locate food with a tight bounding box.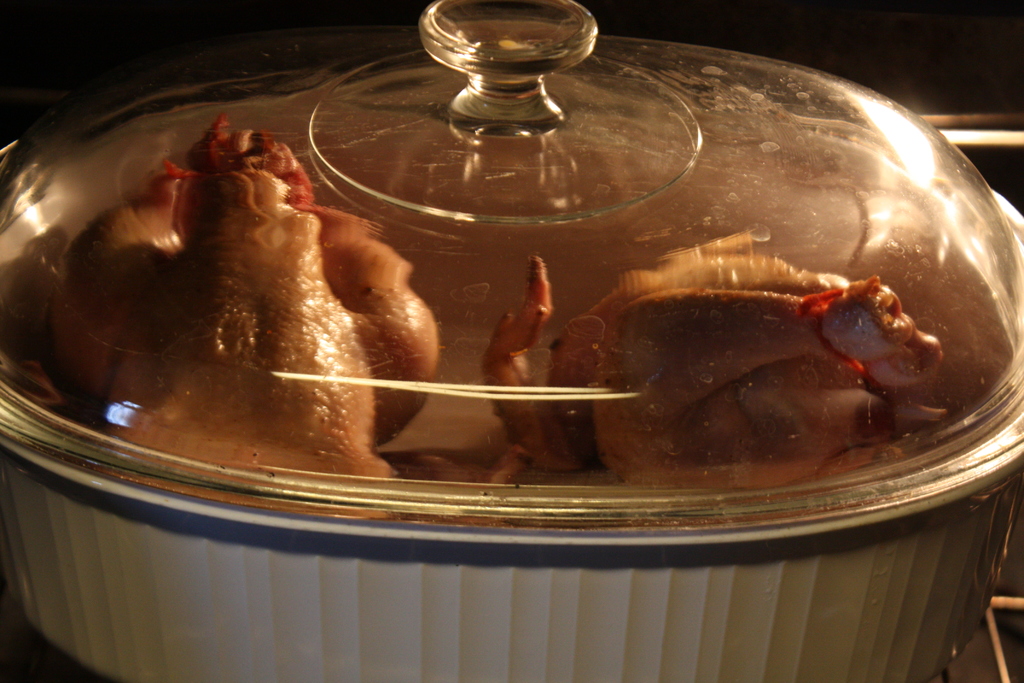
{"left": 76, "top": 159, "right": 470, "bottom": 488}.
